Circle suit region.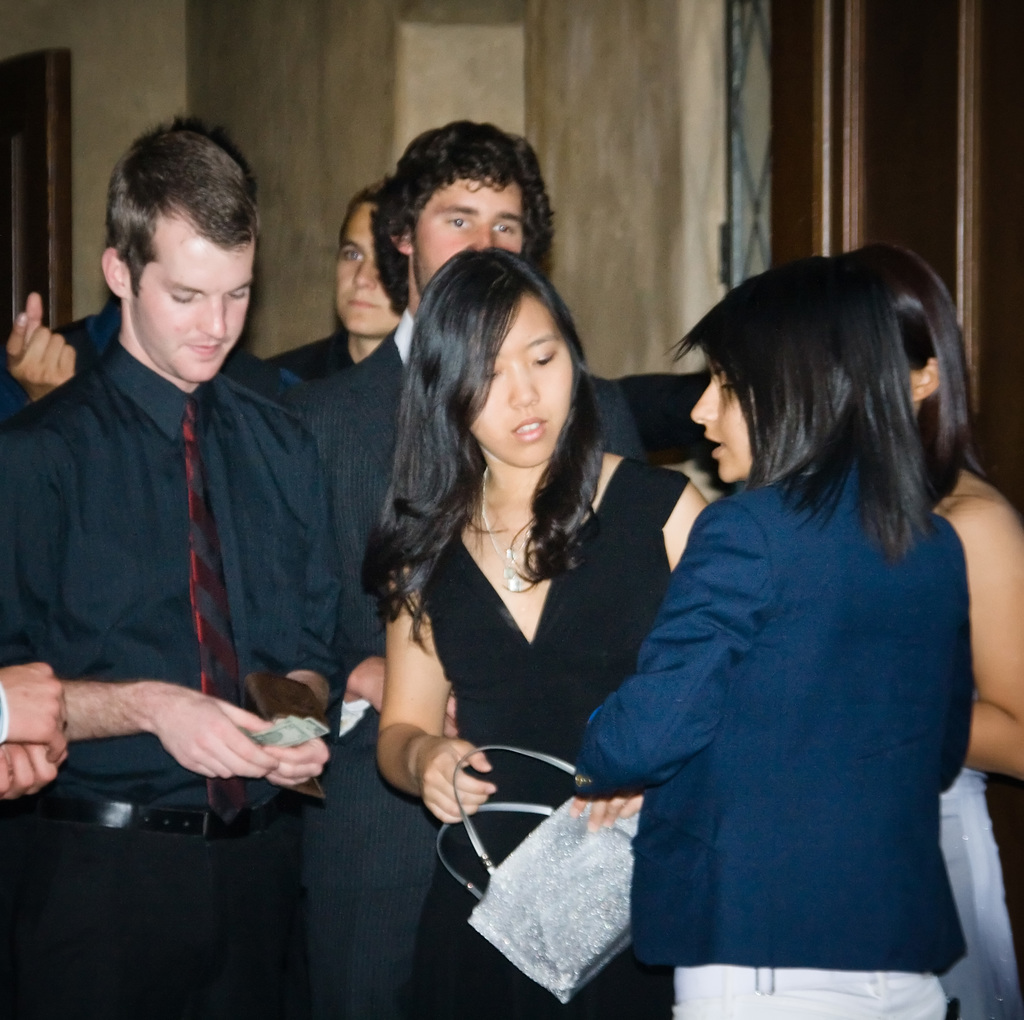
Region: (left=302, top=305, right=654, bottom=1018).
